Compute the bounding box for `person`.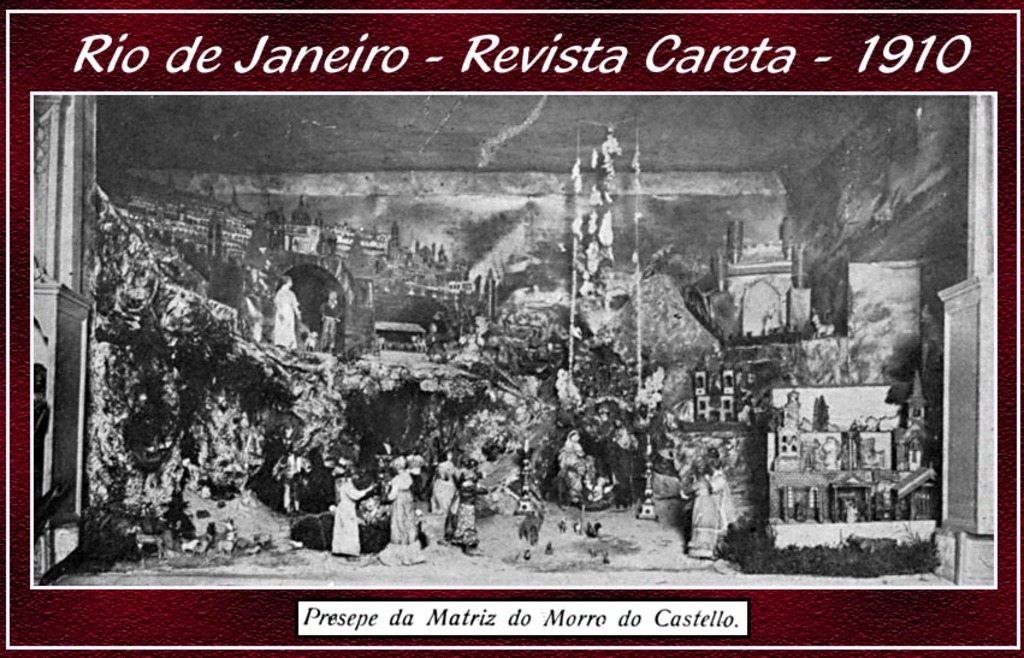
l=444, t=462, r=492, b=545.
